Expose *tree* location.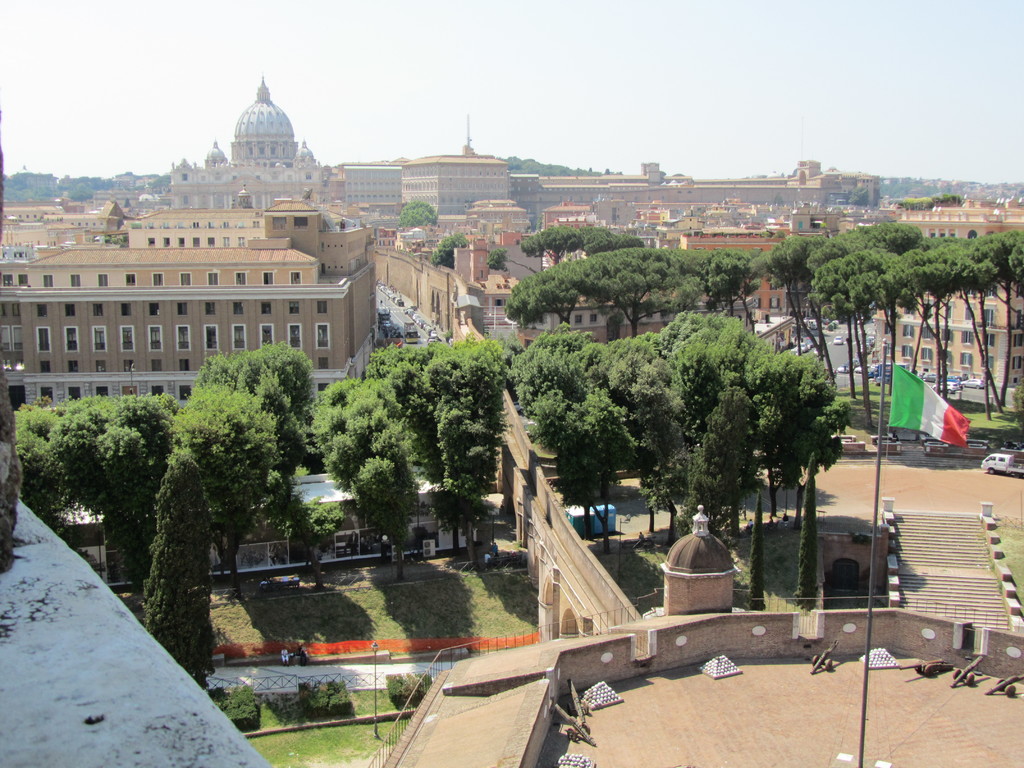
Exposed at (x1=690, y1=383, x2=748, y2=528).
